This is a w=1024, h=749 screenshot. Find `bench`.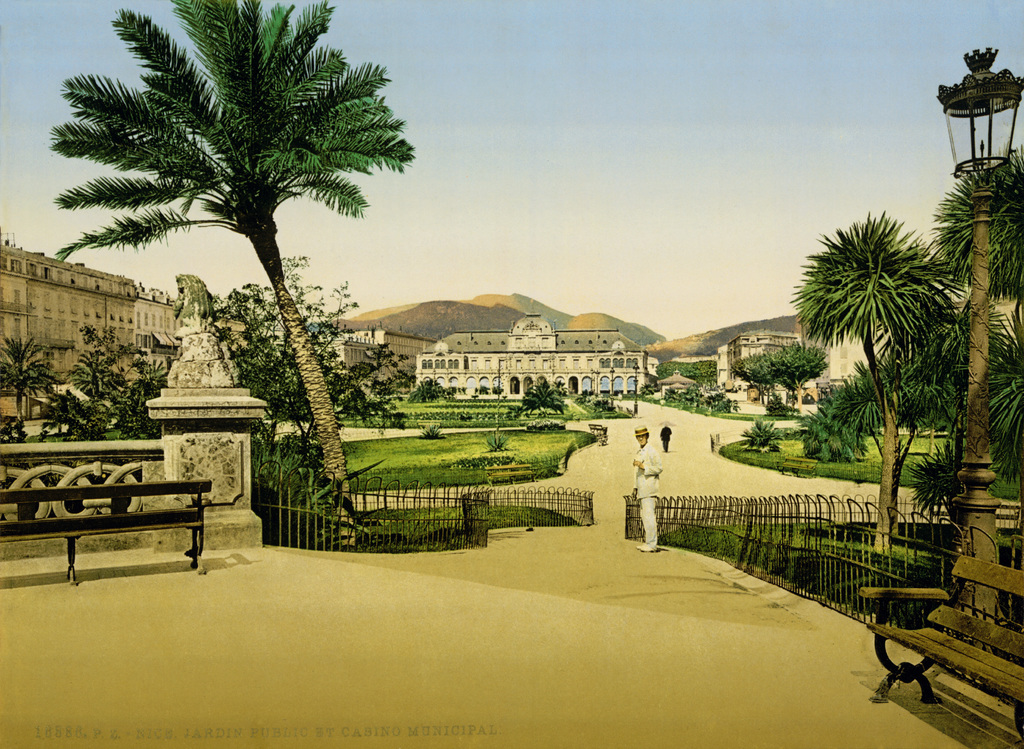
Bounding box: box=[856, 521, 1019, 746].
